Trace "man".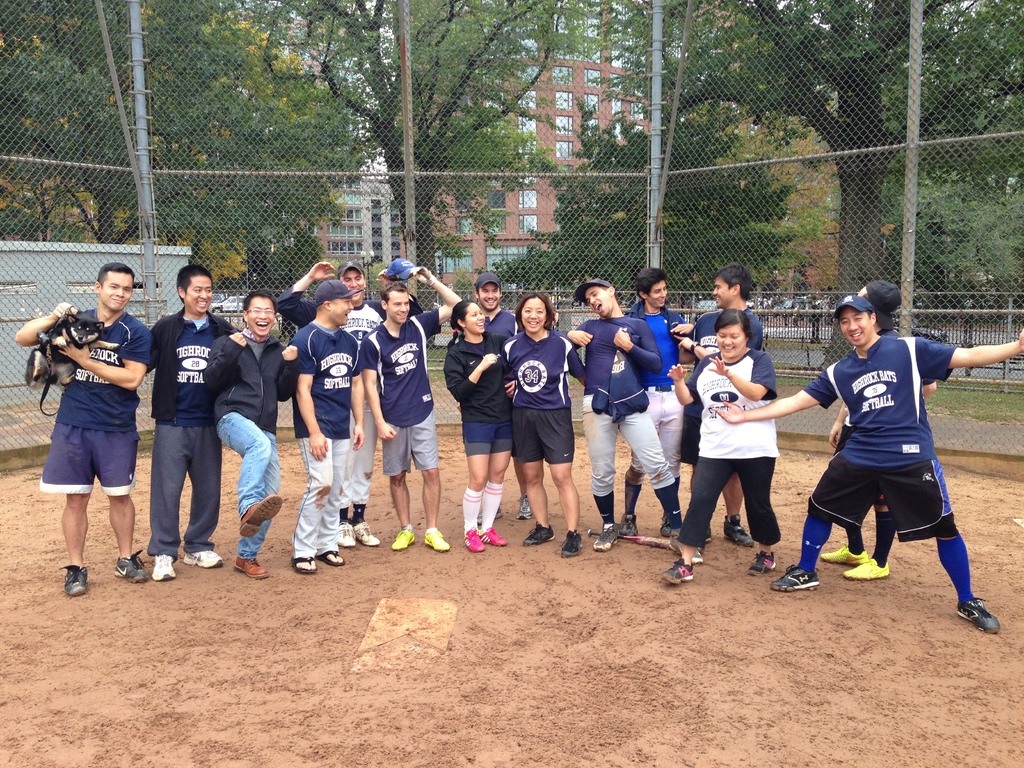
Traced to (left=712, top=290, right=1023, bottom=636).
